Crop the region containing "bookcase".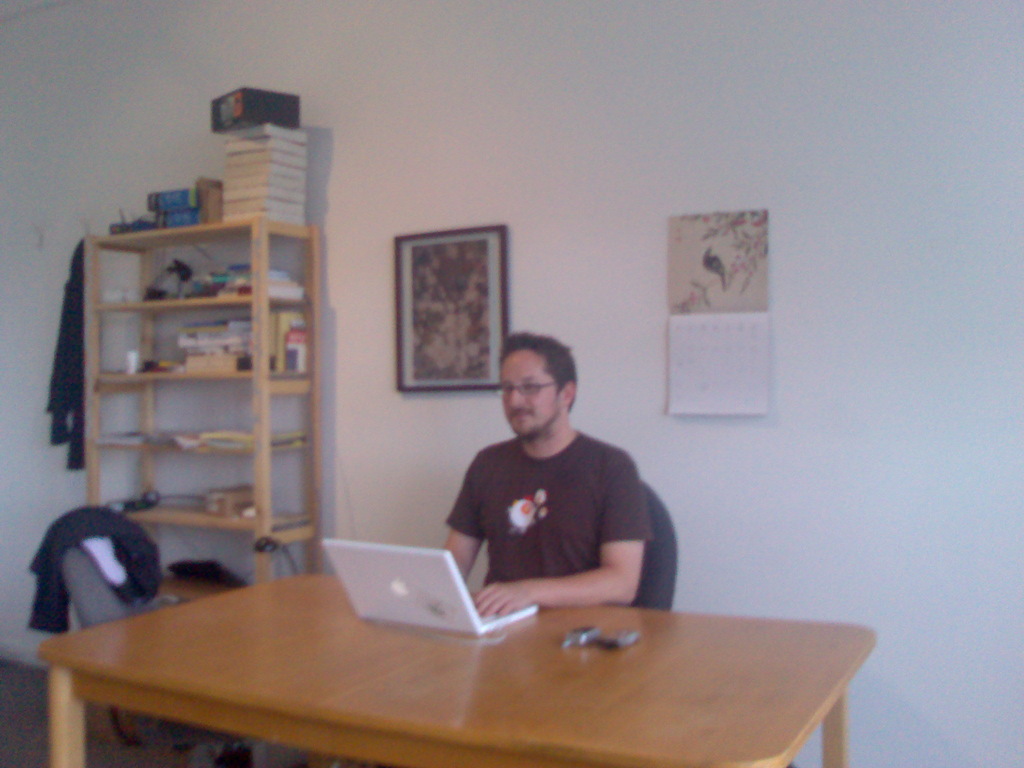
Crop region: left=81, top=216, right=323, bottom=598.
